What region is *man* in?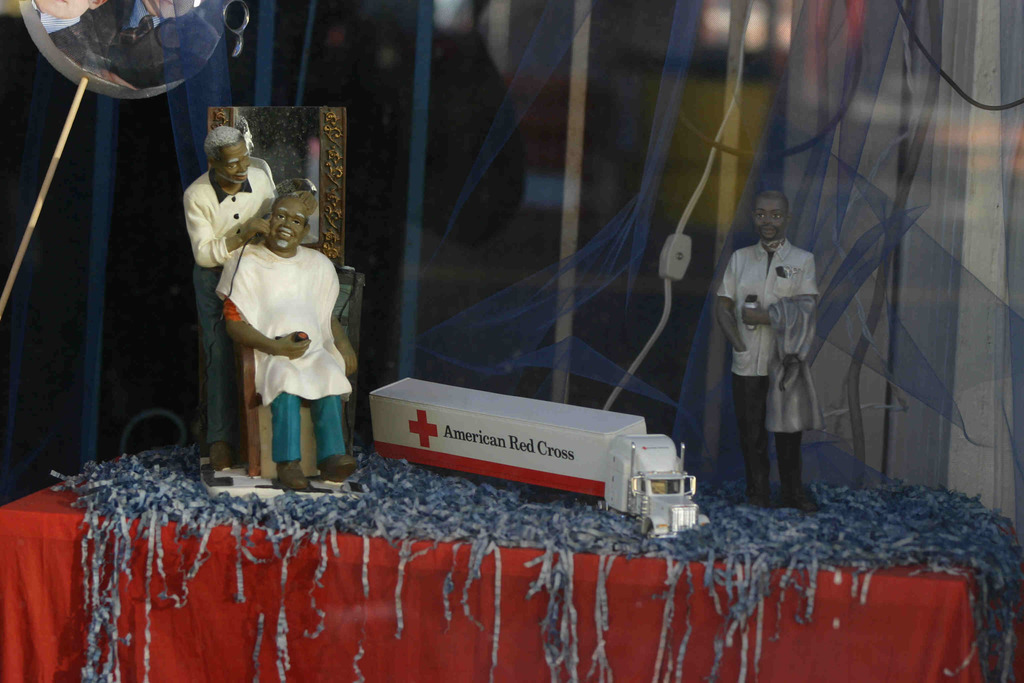
{"left": 182, "top": 128, "right": 317, "bottom": 473}.
